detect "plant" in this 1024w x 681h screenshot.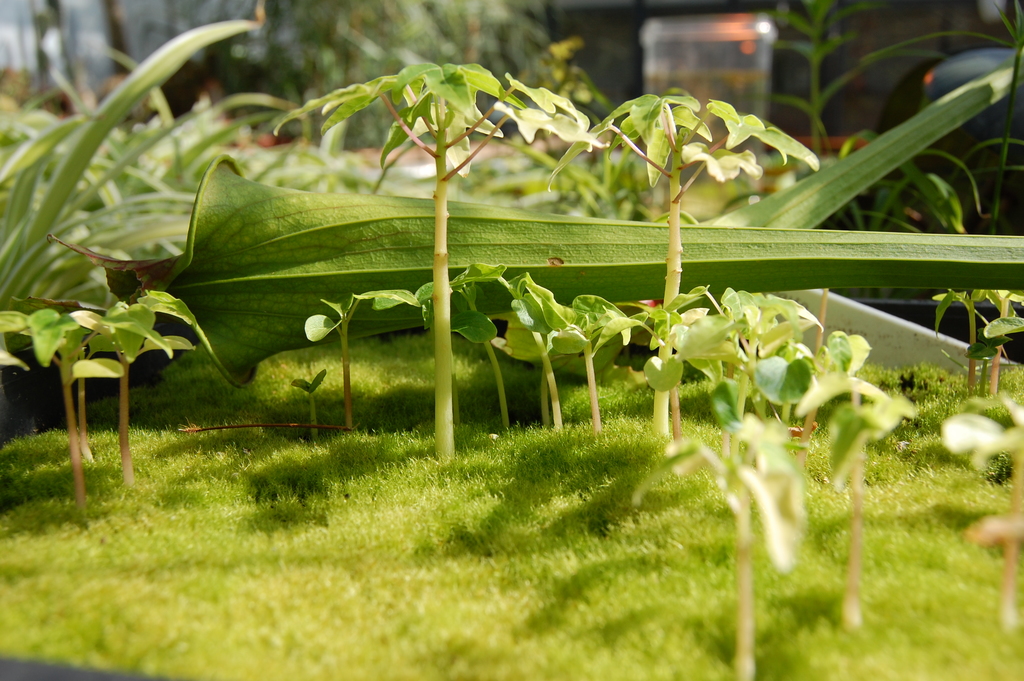
Detection: bbox=[552, 82, 799, 444].
